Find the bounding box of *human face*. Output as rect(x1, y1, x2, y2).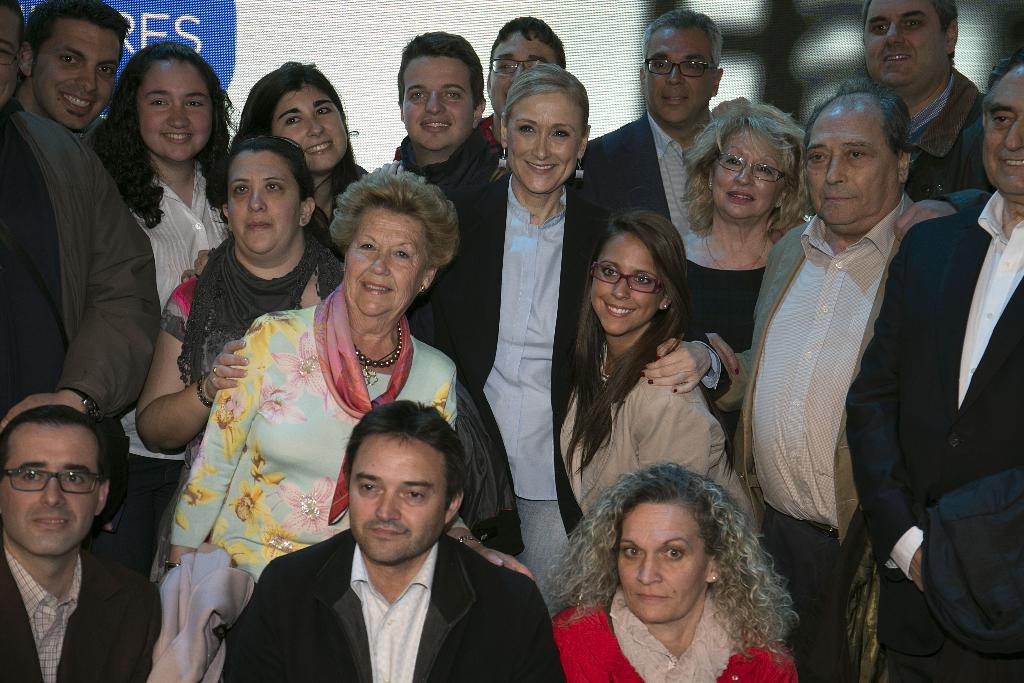
rect(616, 502, 706, 625).
